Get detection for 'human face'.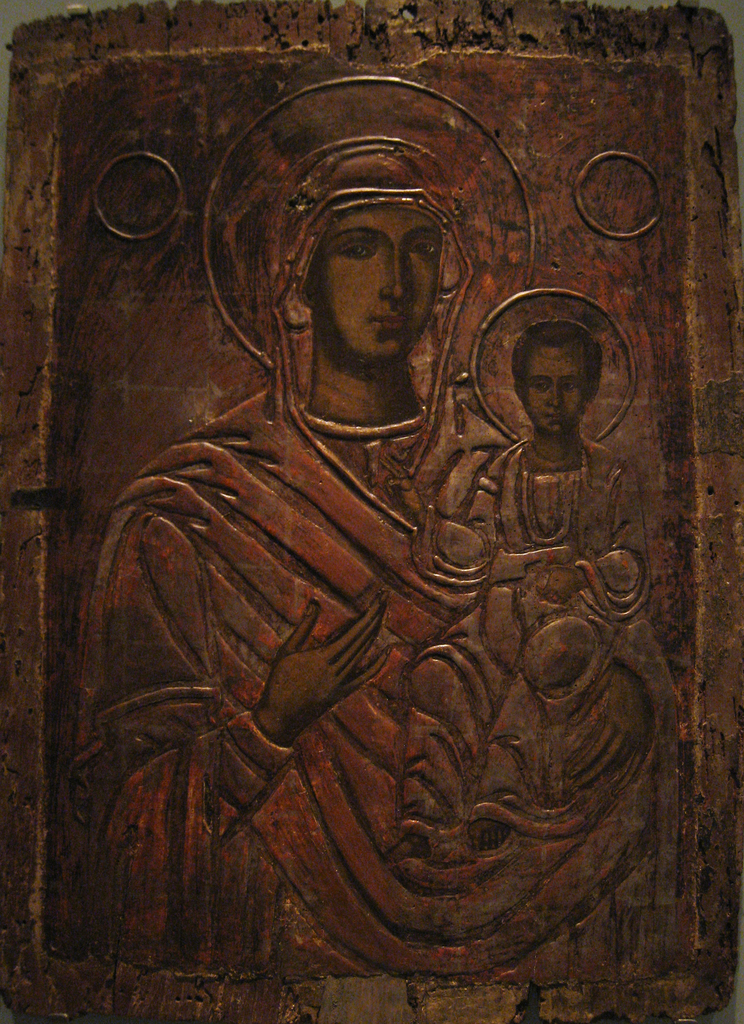
Detection: 313,204,445,362.
